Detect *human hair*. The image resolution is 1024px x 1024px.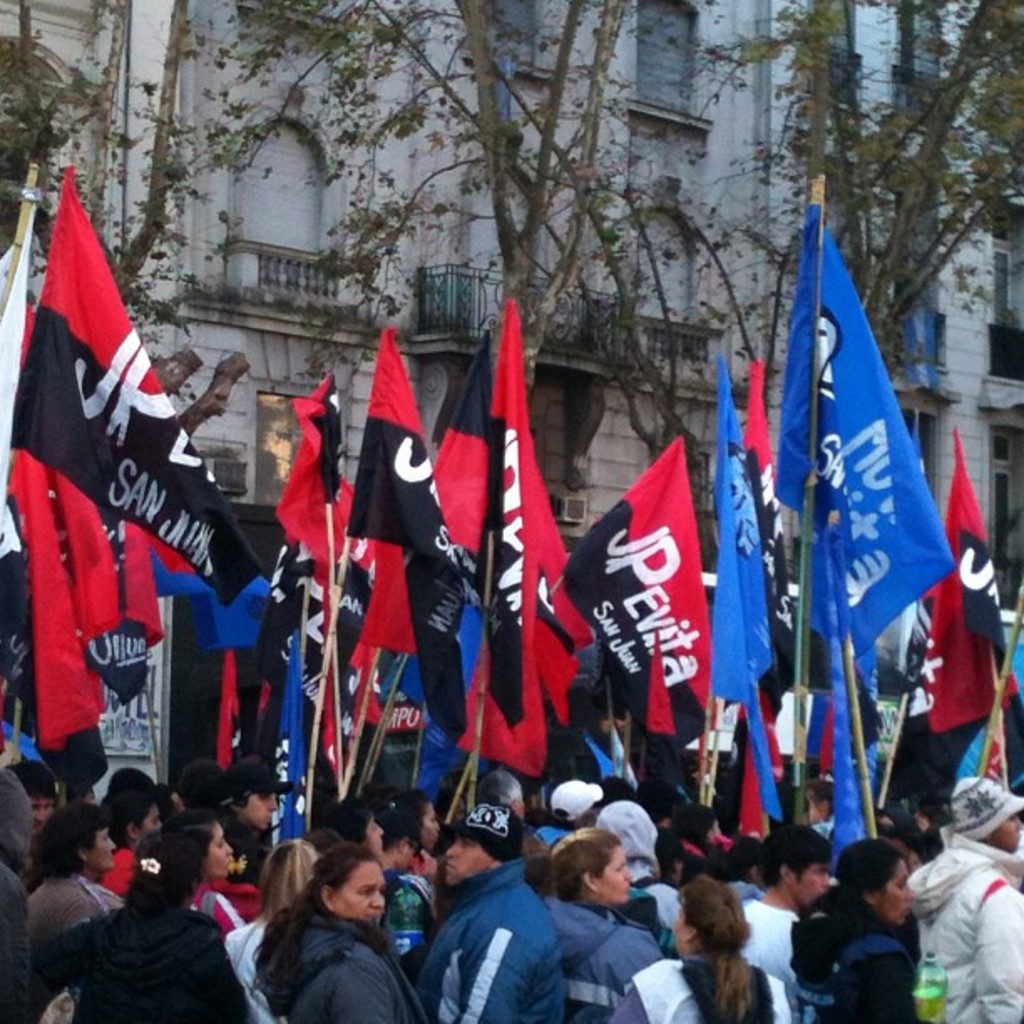
[x1=750, y1=813, x2=830, y2=882].
